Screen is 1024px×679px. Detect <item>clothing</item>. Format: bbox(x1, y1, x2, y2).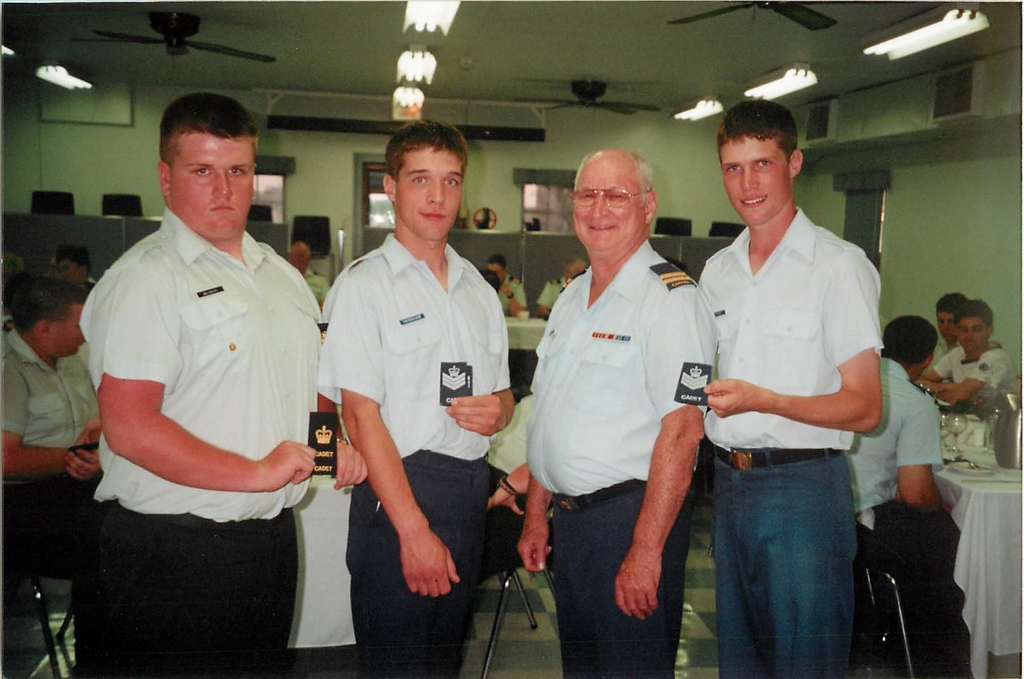
bbox(316, 232, 517, 678).
